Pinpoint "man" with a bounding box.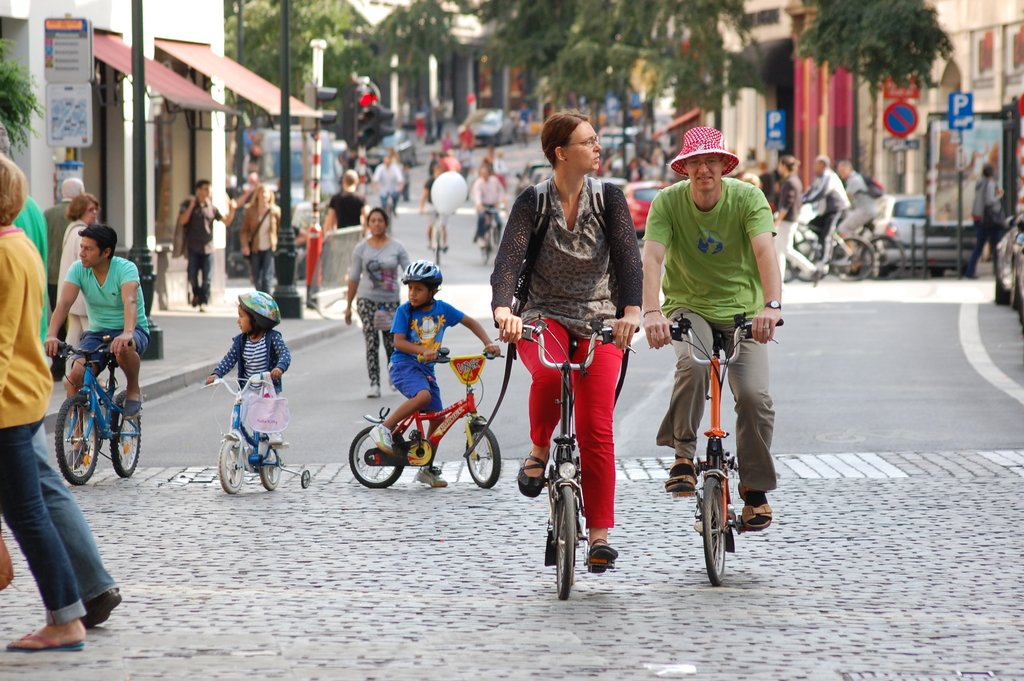
rect(837, 156, 877, 262).
